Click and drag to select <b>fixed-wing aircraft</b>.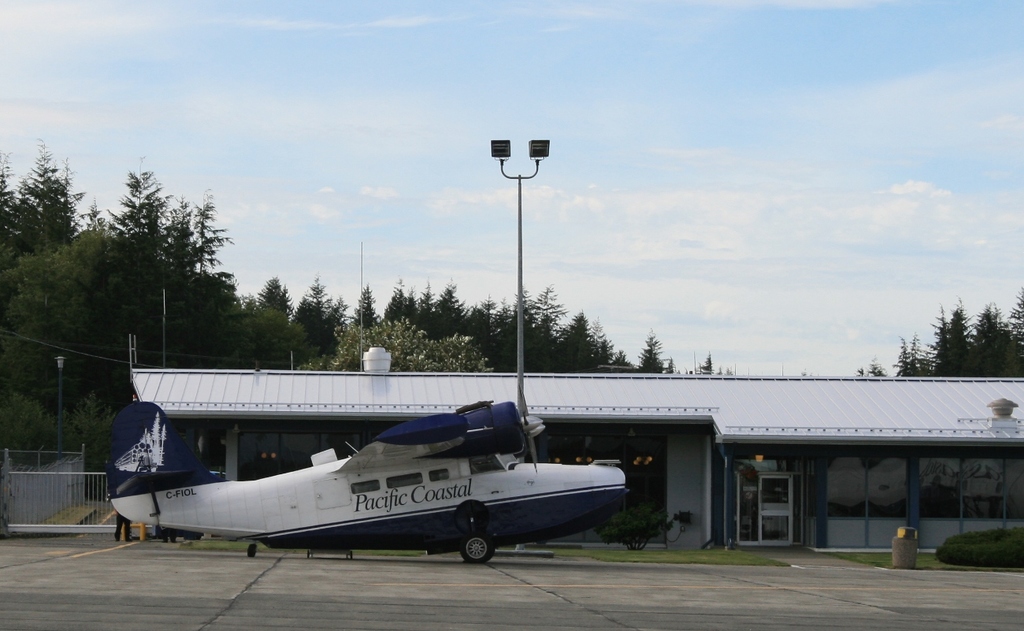
Selection: <box>97,393,629,566</box>.
